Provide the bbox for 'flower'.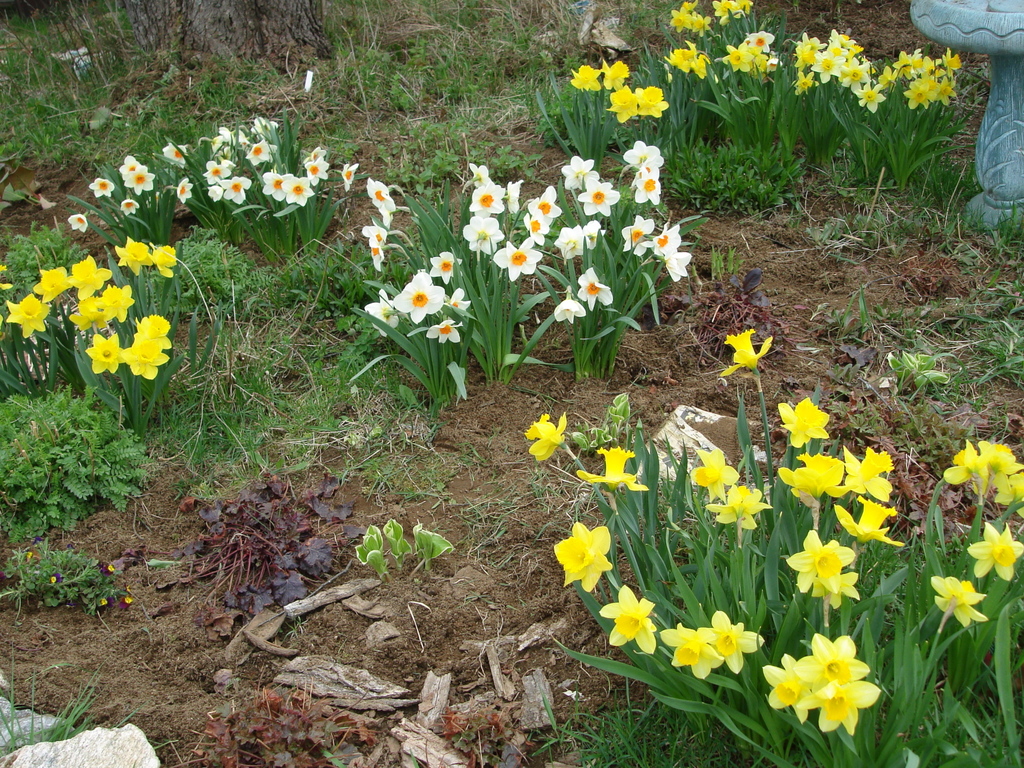
[797,634,867,691].
